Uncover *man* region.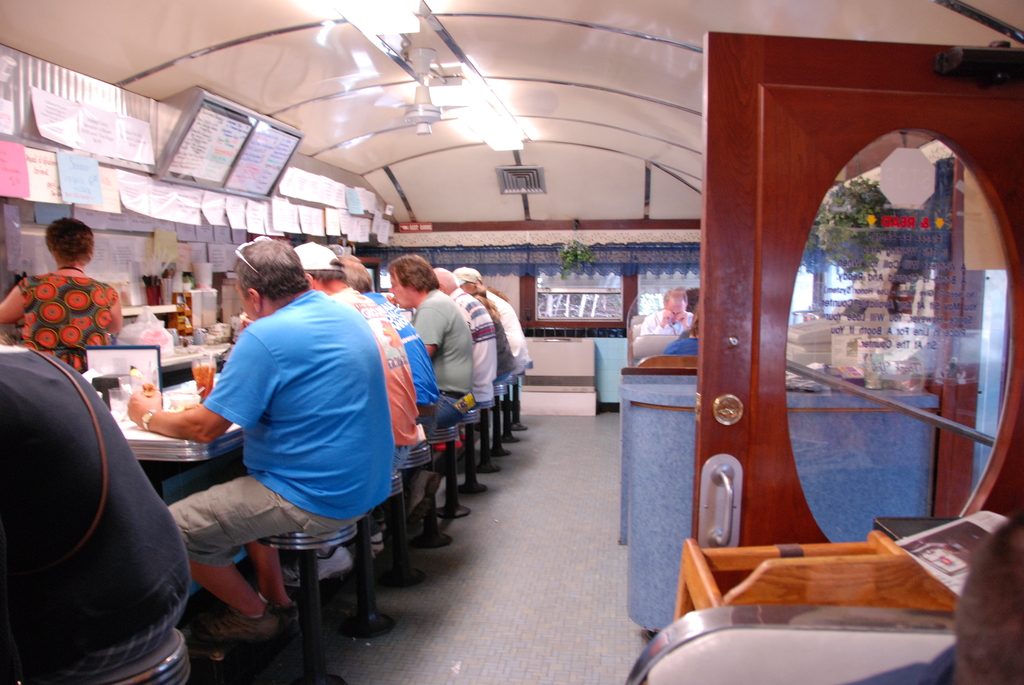
Uncovered: (339, 253, 440, 432).
